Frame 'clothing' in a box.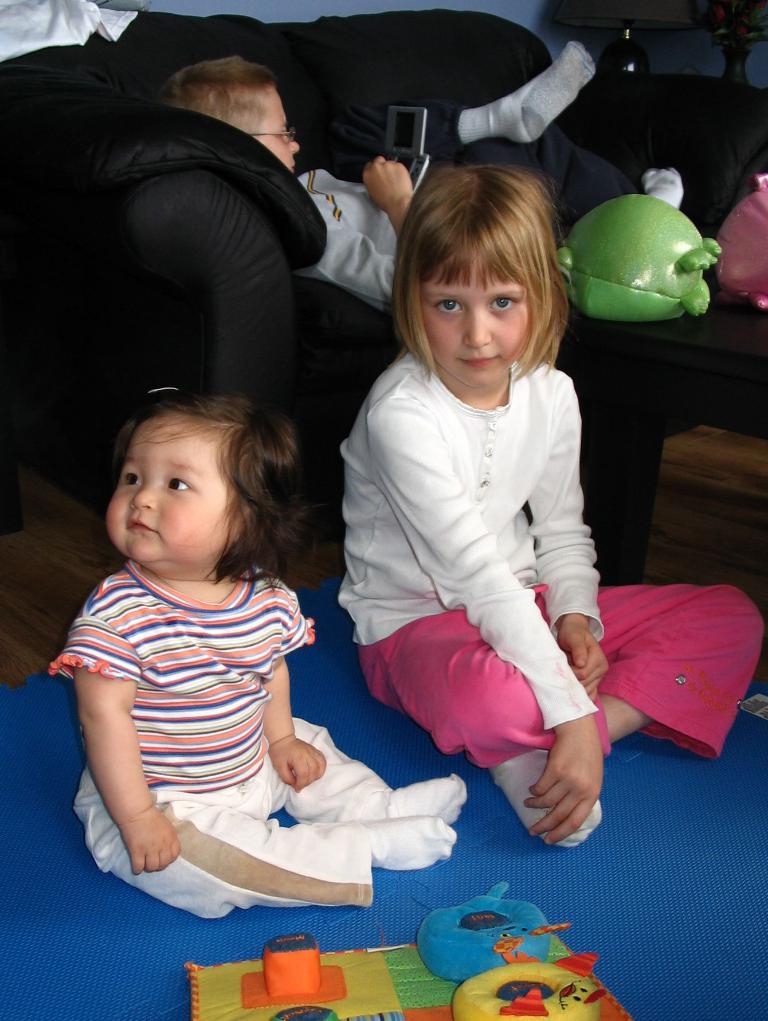
56,507,422,877.
